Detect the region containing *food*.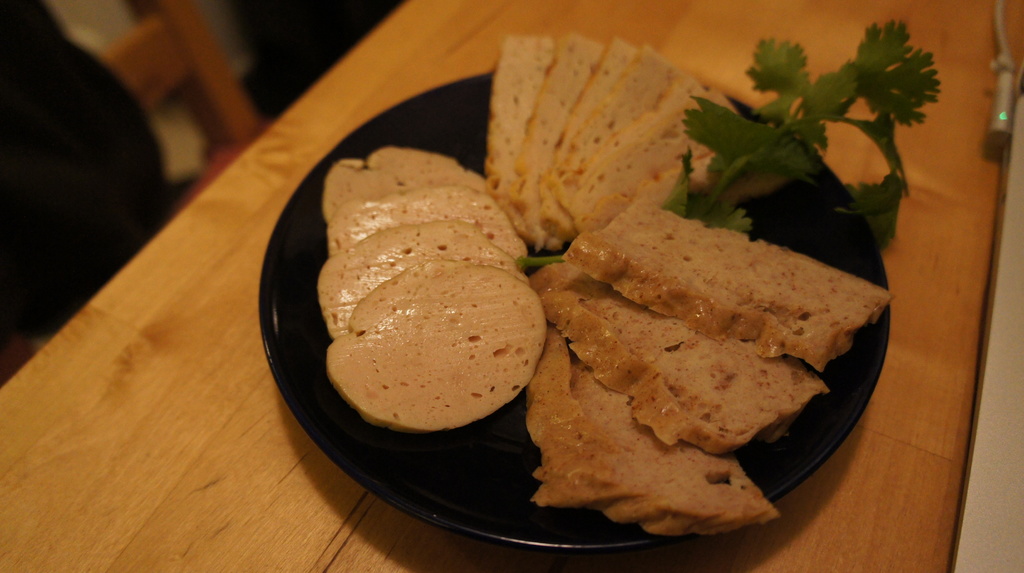
pyautogui.locateOnScreen(525, 257, 834, 450).
